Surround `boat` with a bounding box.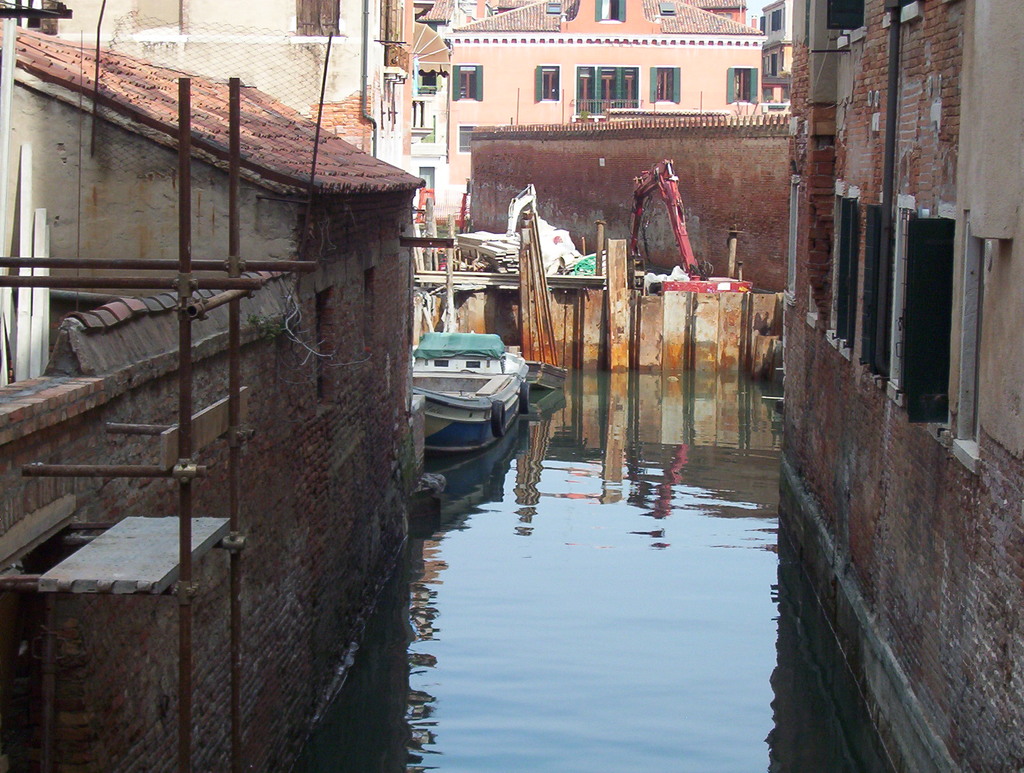
rect(405, 331, 532, 454).
